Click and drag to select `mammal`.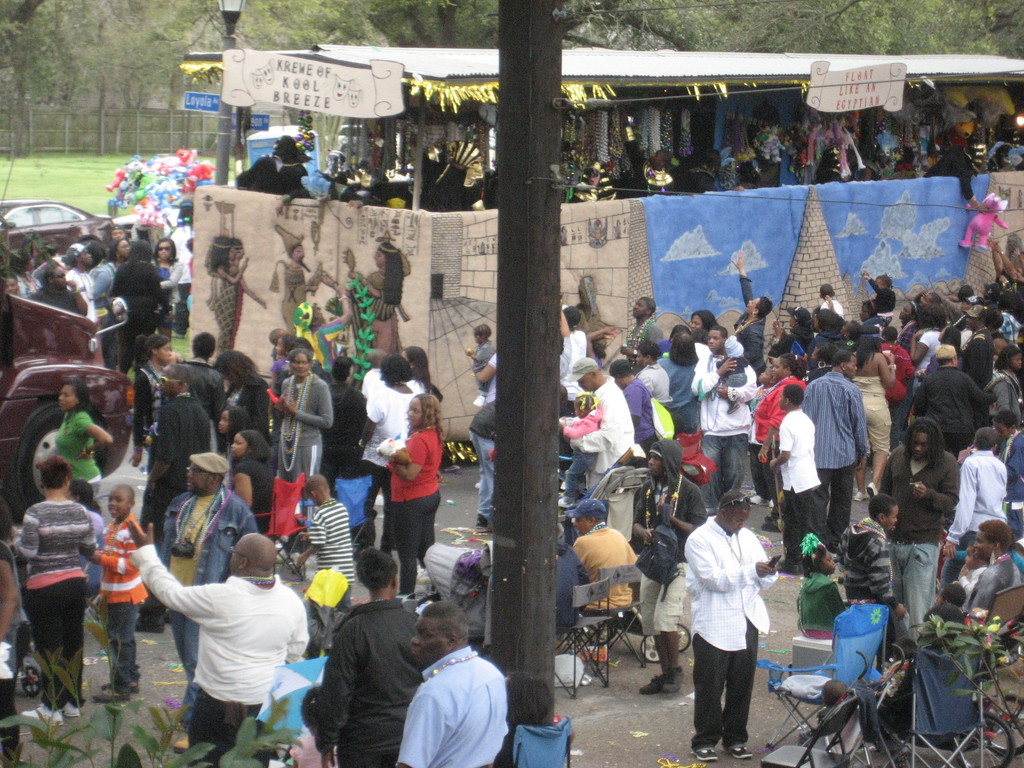
Selection: crop(477, 351, 504, 399).
